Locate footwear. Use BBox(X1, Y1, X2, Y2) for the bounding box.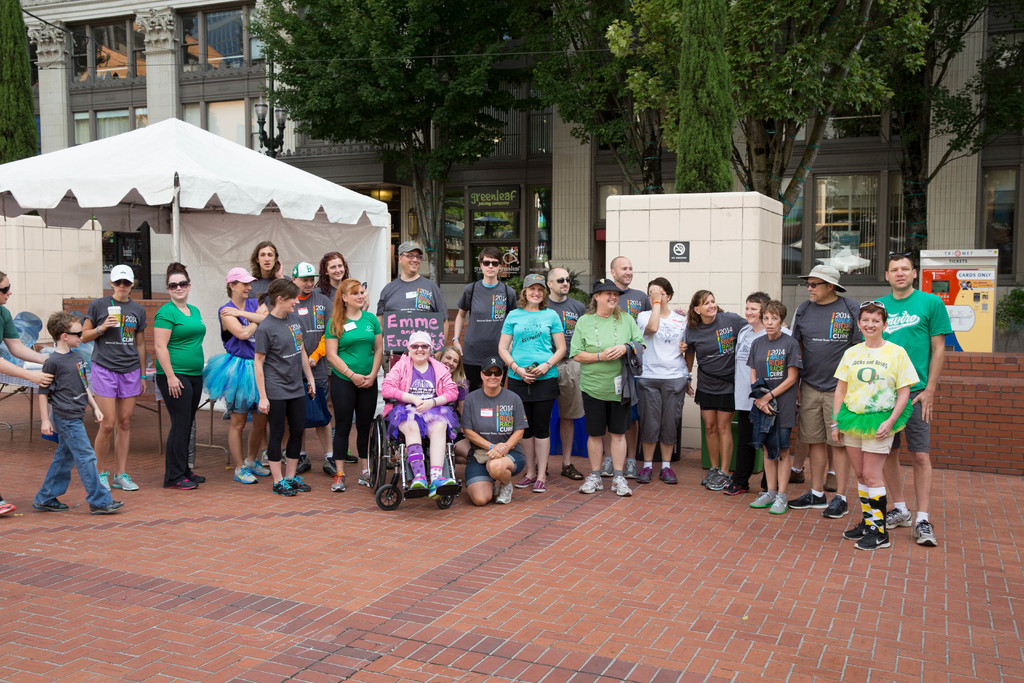
BBox(318, 454, 335, 474).
